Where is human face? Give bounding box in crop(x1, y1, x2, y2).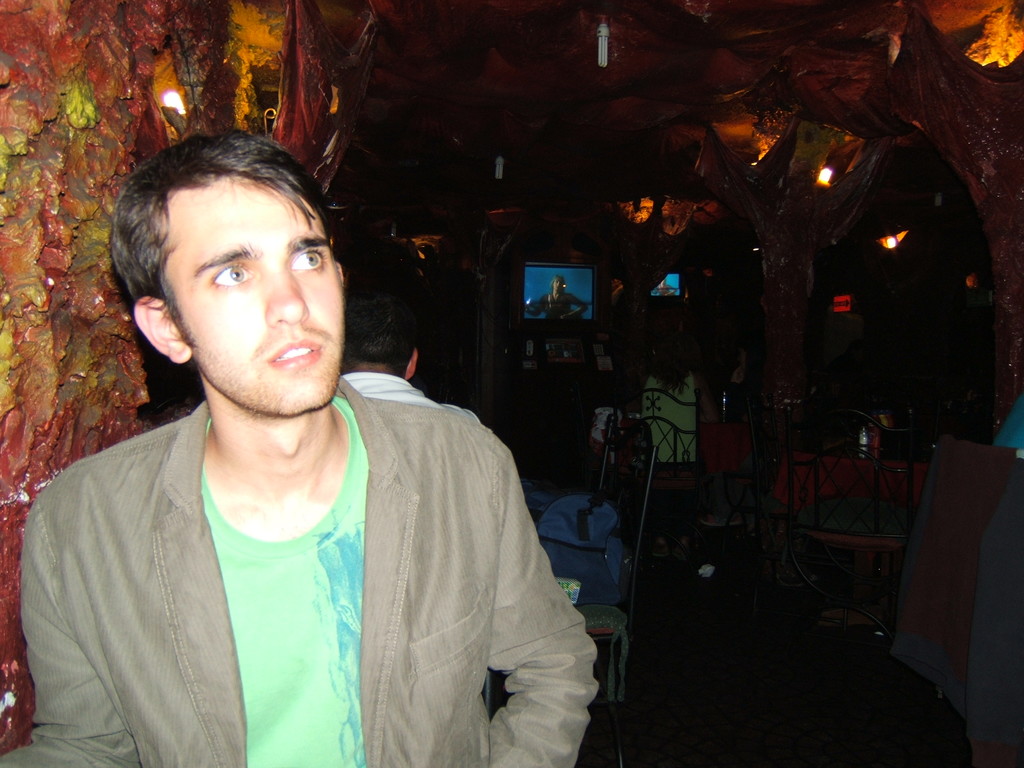
crop(188, 179, 345, 415).
